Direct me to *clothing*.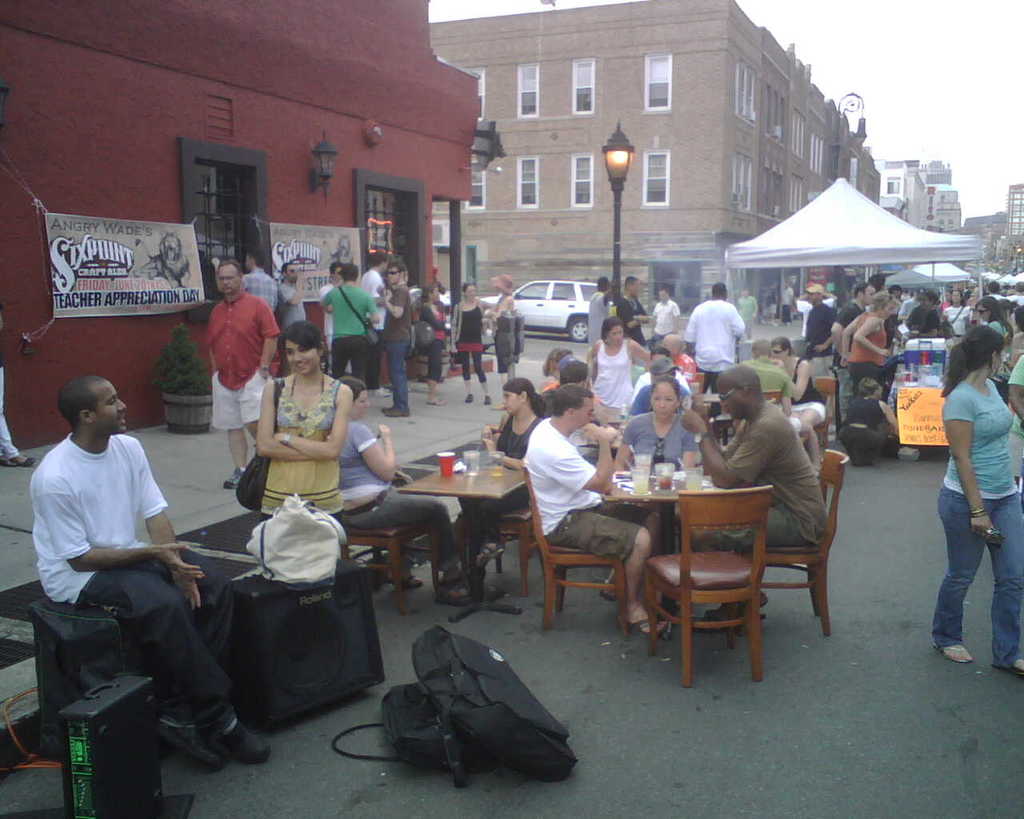
Direction: [263,376,344,522].
